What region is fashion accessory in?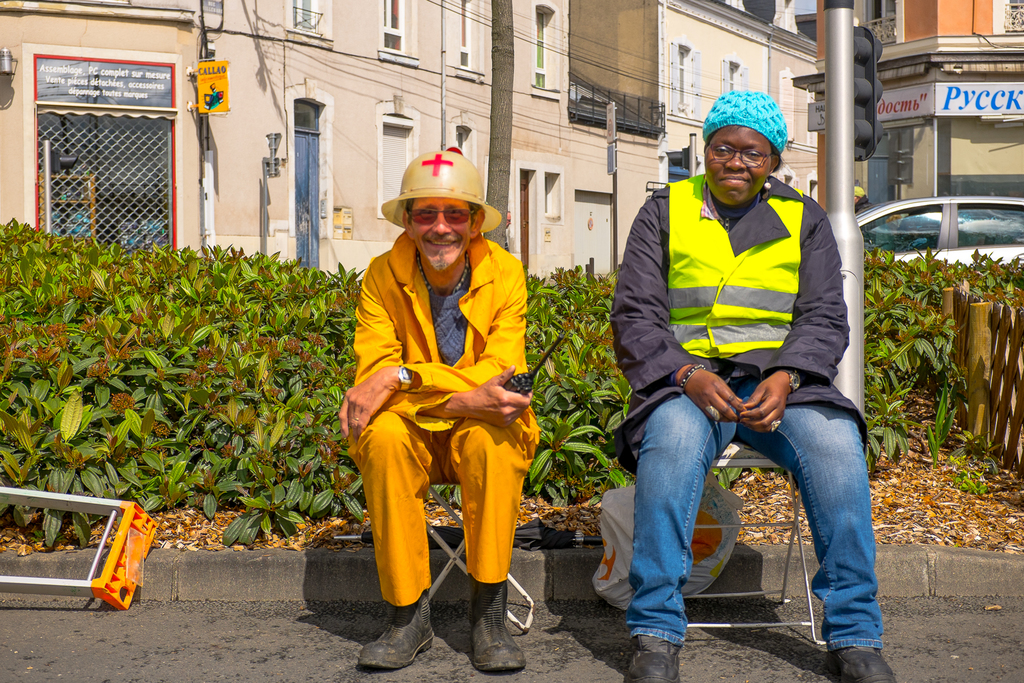
left=782, top=369, right=801, bottom=392.
